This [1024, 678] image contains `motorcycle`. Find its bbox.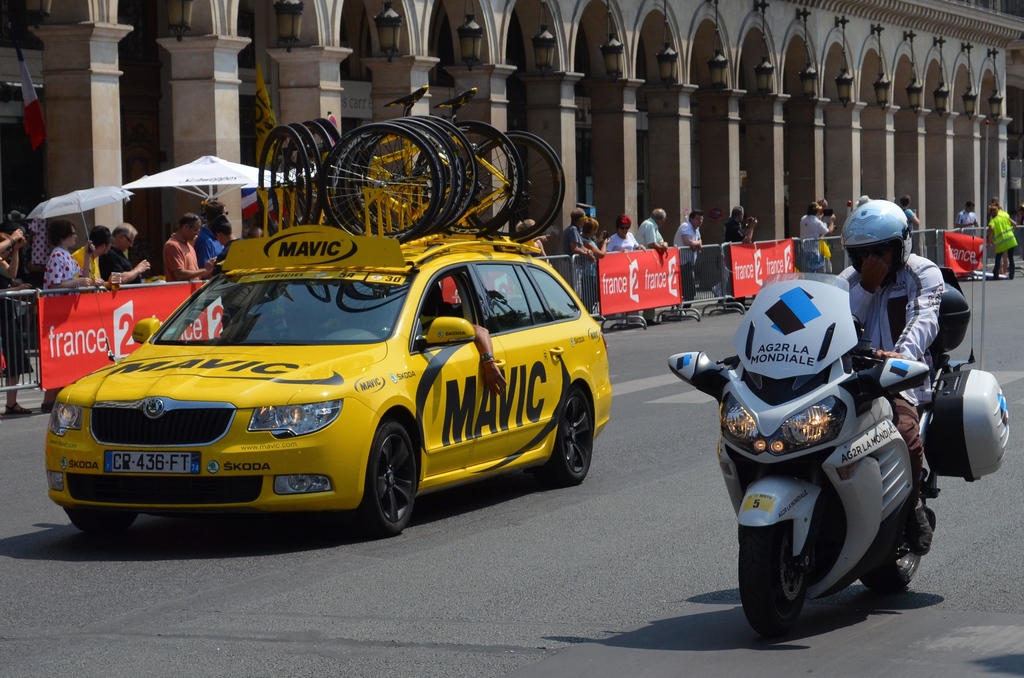
x1=694 y1=297 x2=944 y2=635.
